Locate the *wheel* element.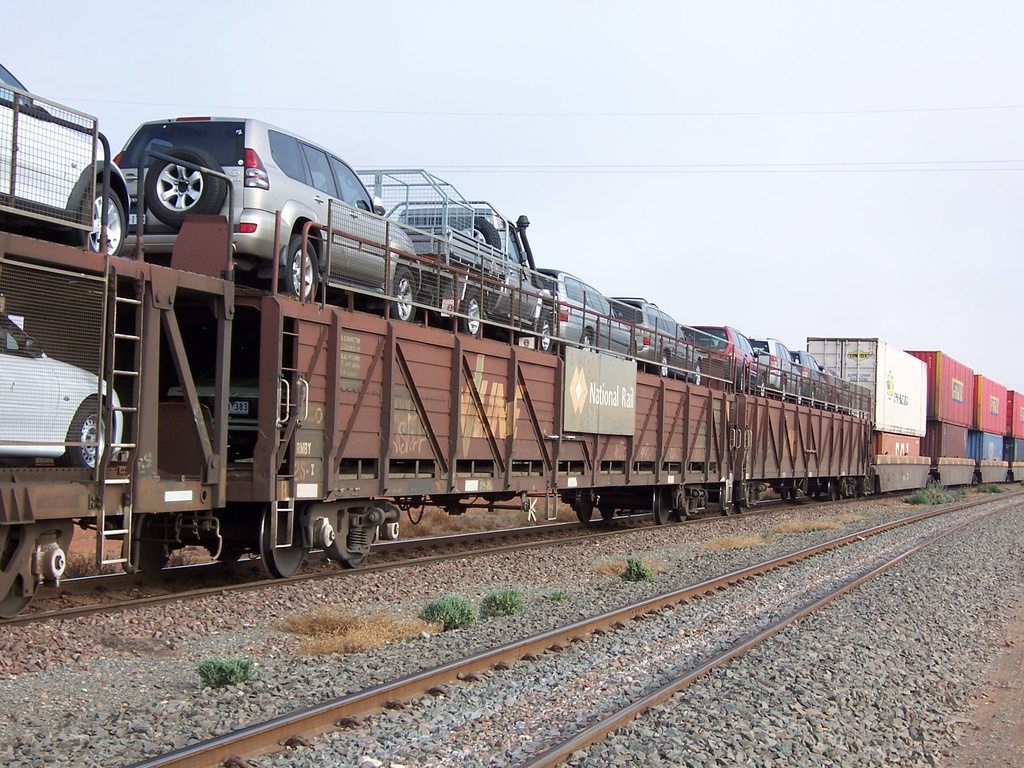
Element bbox: <bbox>537, 318, 552, 349</bbox>.
